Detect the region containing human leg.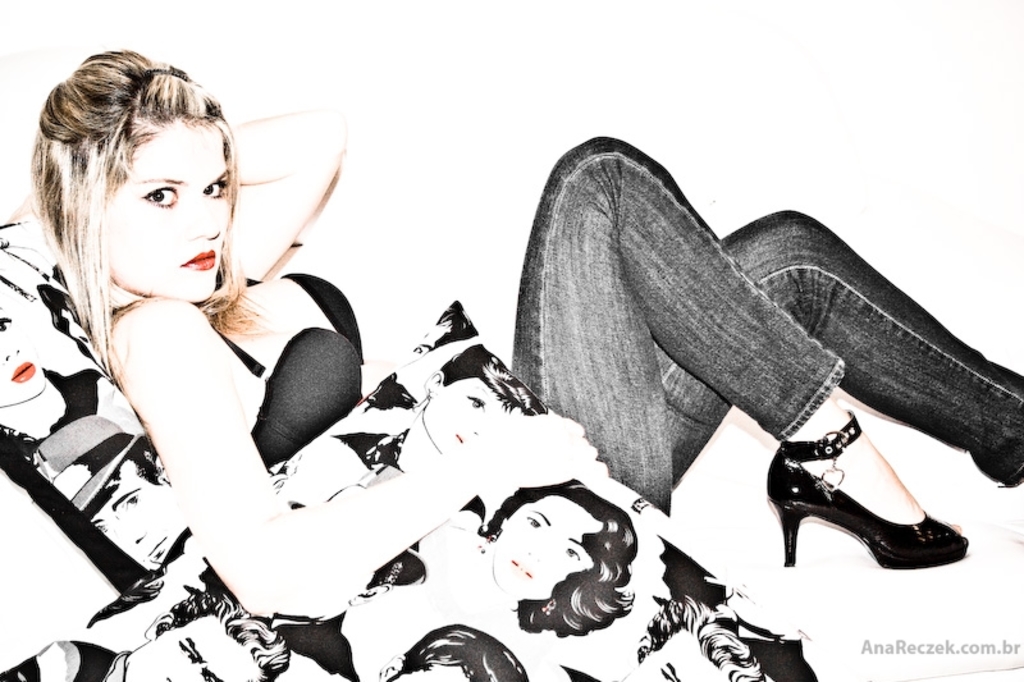
left=653, top=205, right=1023, bottom=490.
